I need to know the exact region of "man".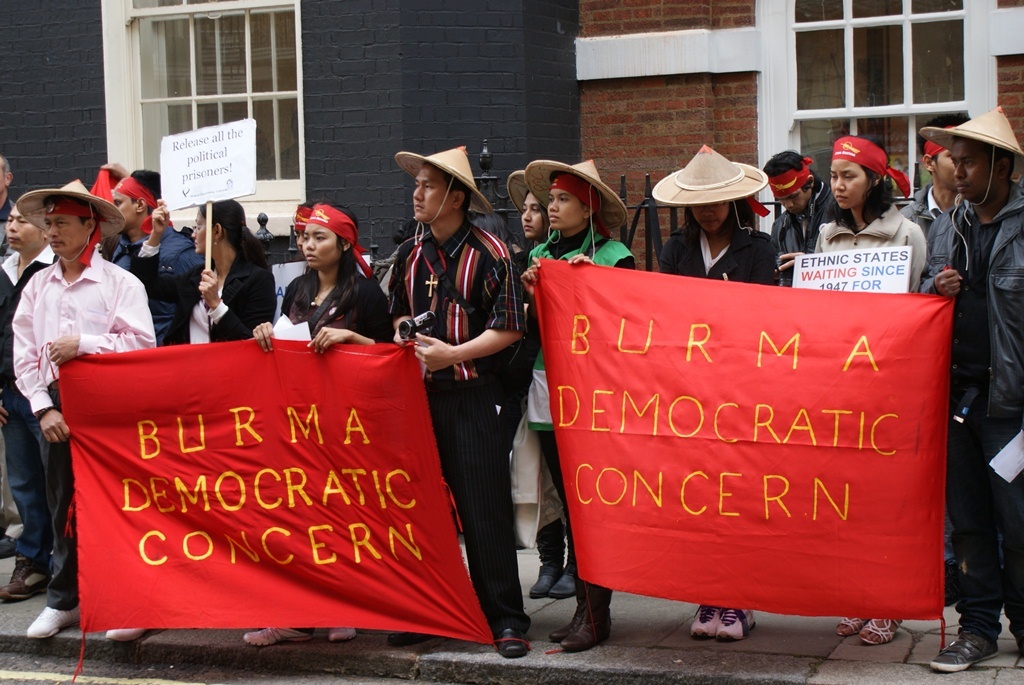
Region: (0, 155, 25, 555).
